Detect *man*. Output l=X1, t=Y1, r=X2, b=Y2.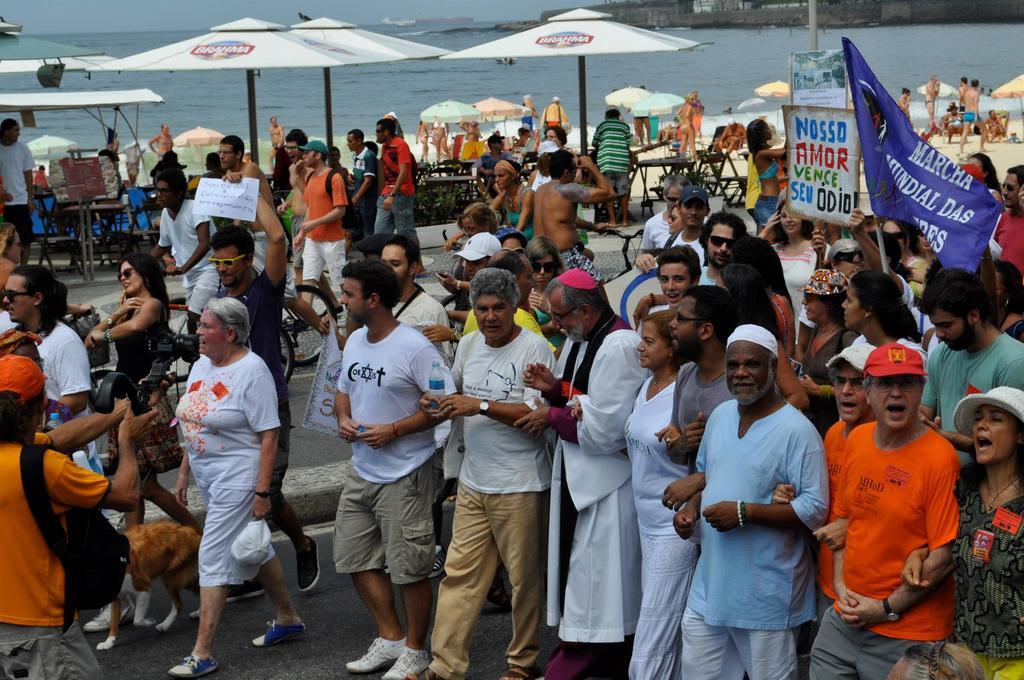
l=0, t=352, r=178, b=679.
